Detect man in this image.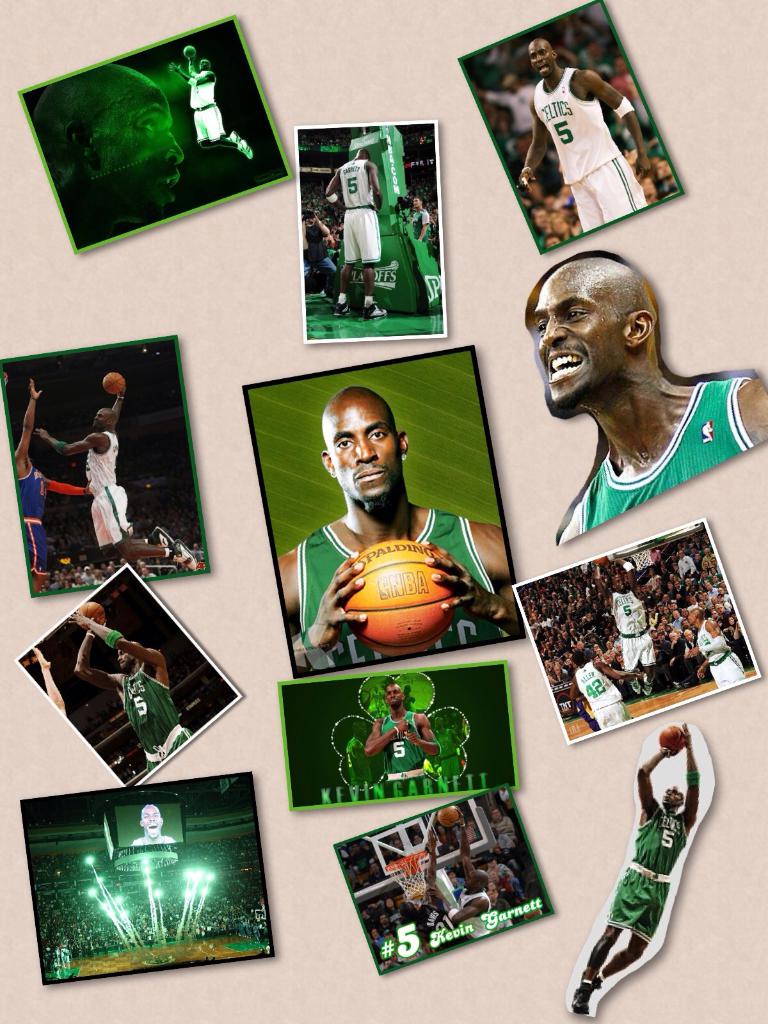
Detection: {"x1": 356, "y1": 673, "x2": 450, "y2": 797}.
